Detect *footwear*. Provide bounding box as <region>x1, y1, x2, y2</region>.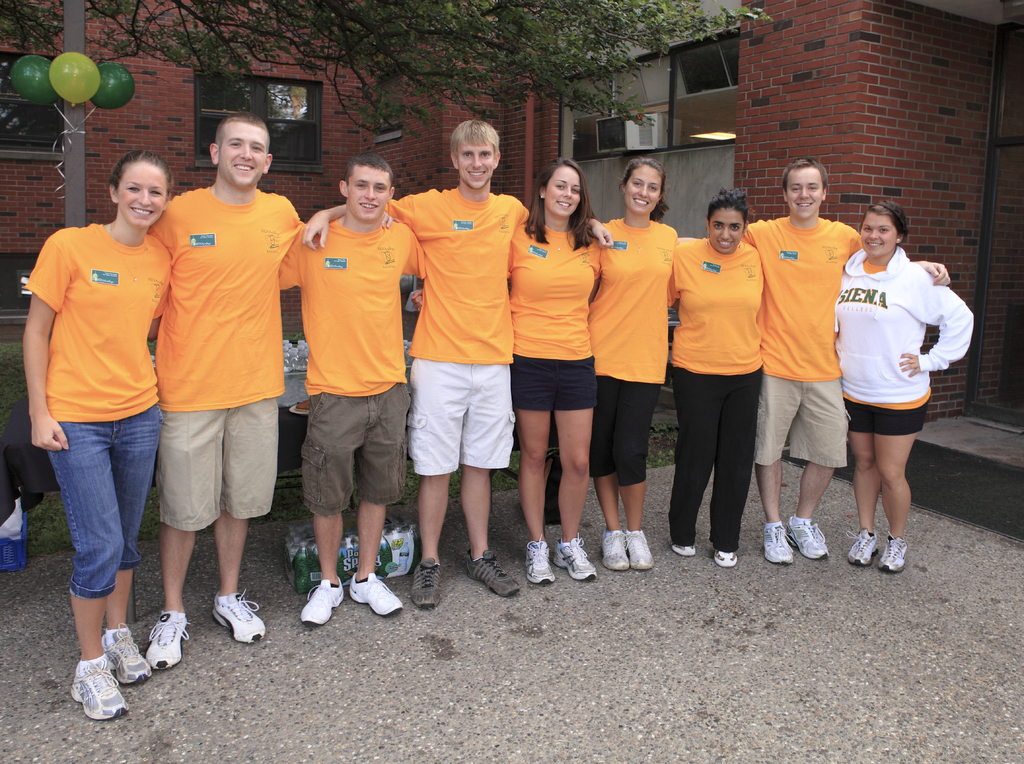
<region>463, 554, 520, 603</region>.
